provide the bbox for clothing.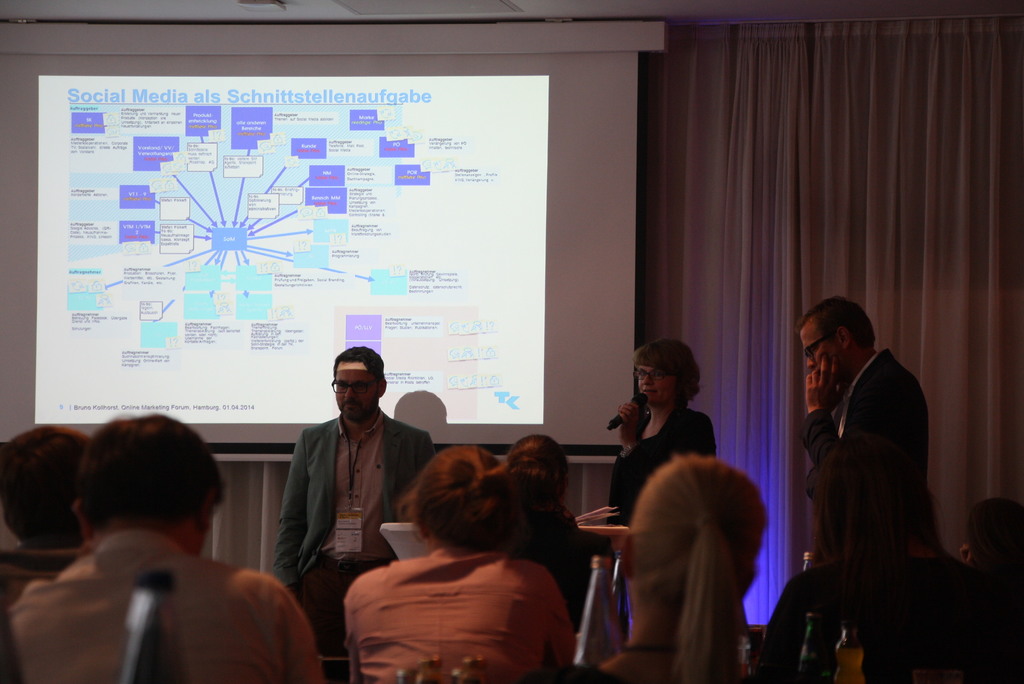
x1=273, y1=411, x2=434, y2=683.
